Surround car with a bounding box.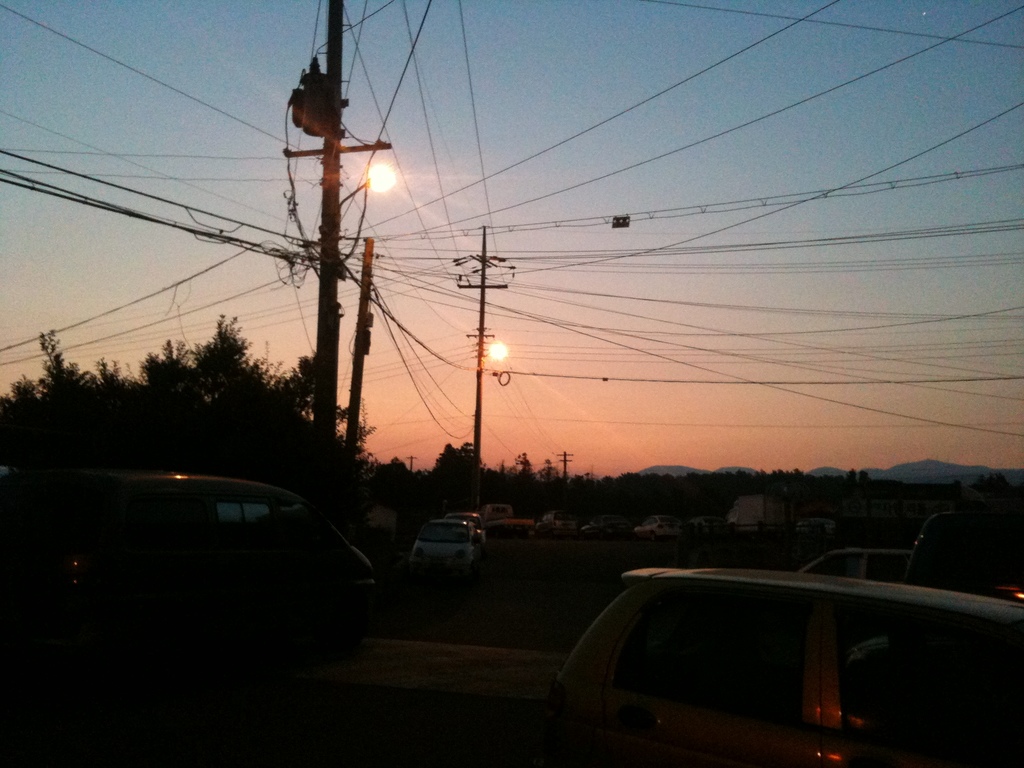
l=22, t=458, r=385, b=658.
